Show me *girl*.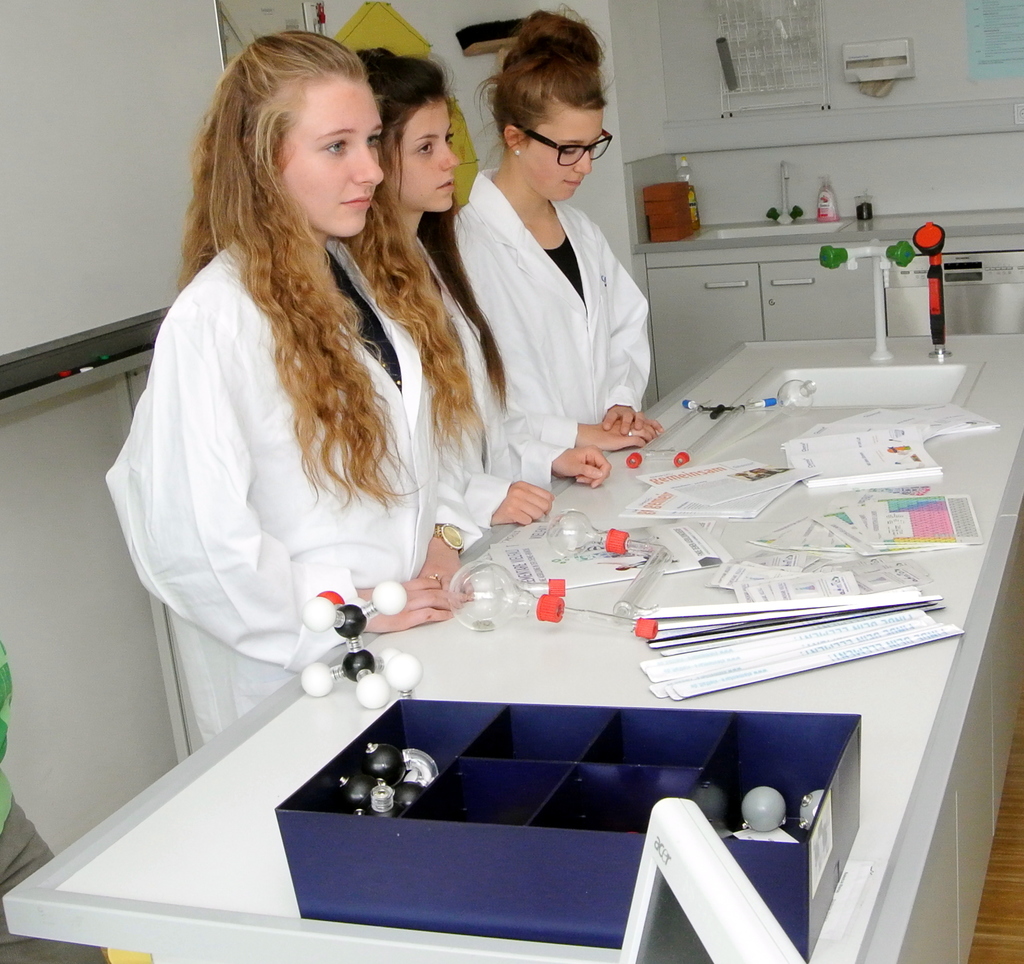
*girl* is here: region(360, 50, 611, 528).
